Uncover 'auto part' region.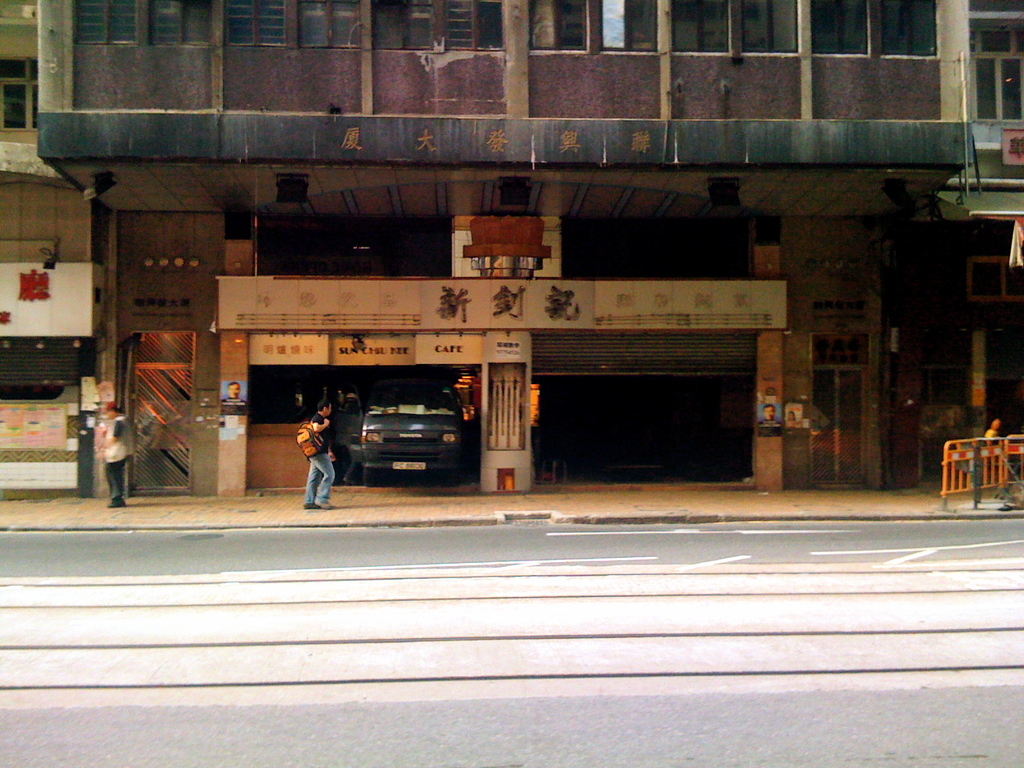
Uncovered: bbox(357, 429, 380, 442).
